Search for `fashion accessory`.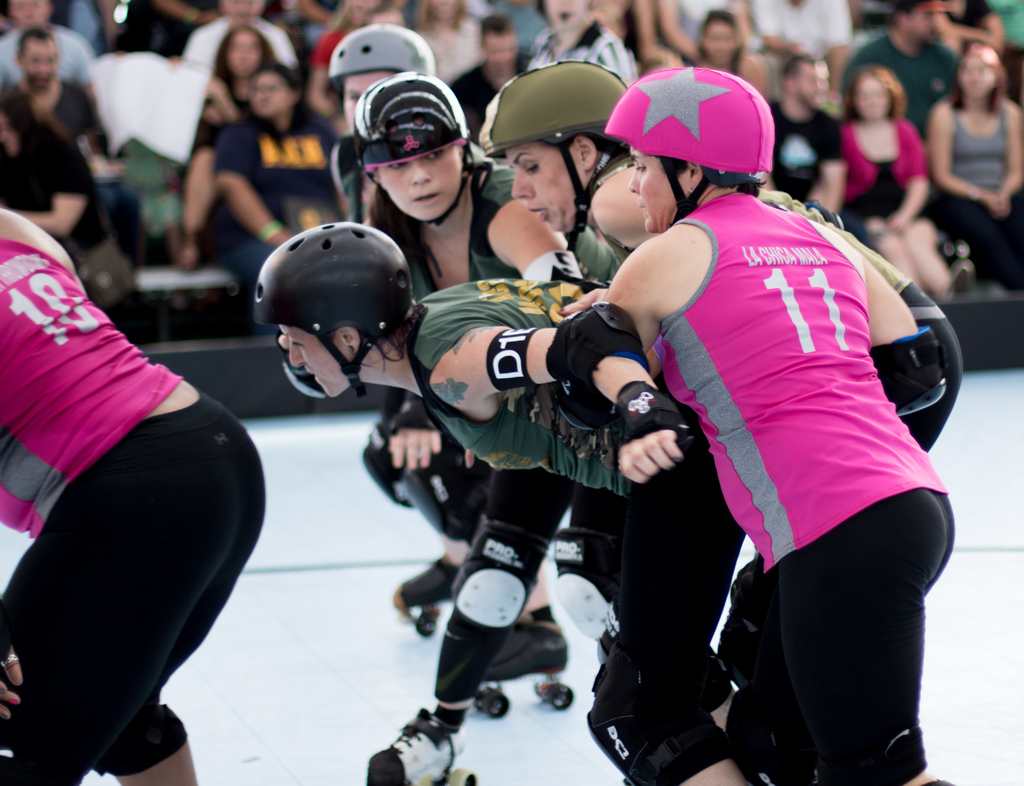
Found at box(367, 701, 479, 785).
